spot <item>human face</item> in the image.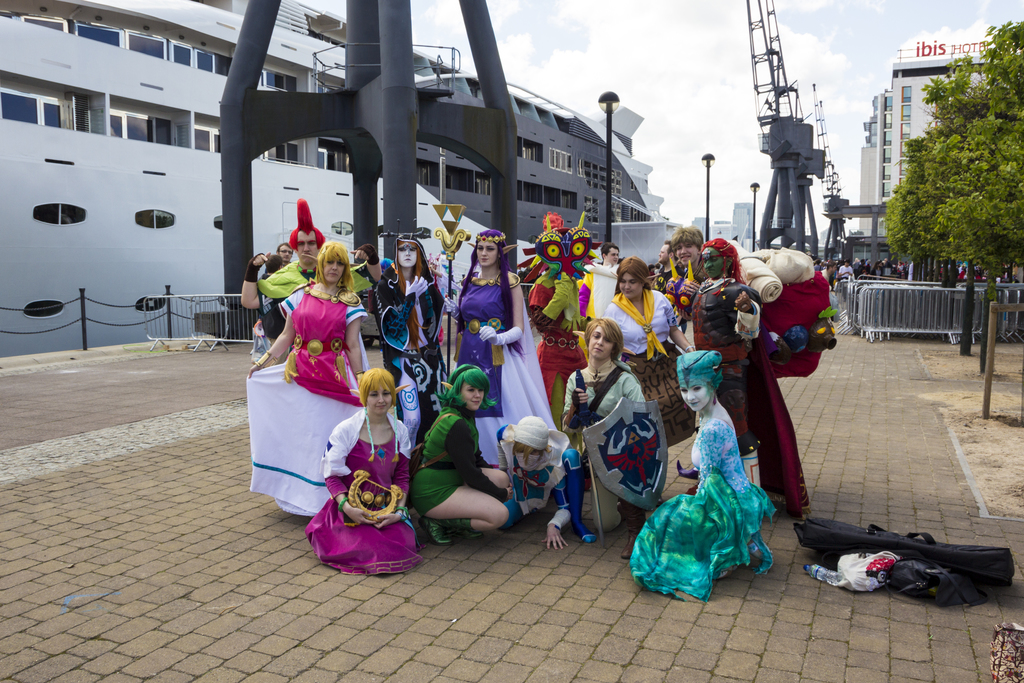
<item>human face</item> found at left=606, top=249, right=619, bottom=261.
